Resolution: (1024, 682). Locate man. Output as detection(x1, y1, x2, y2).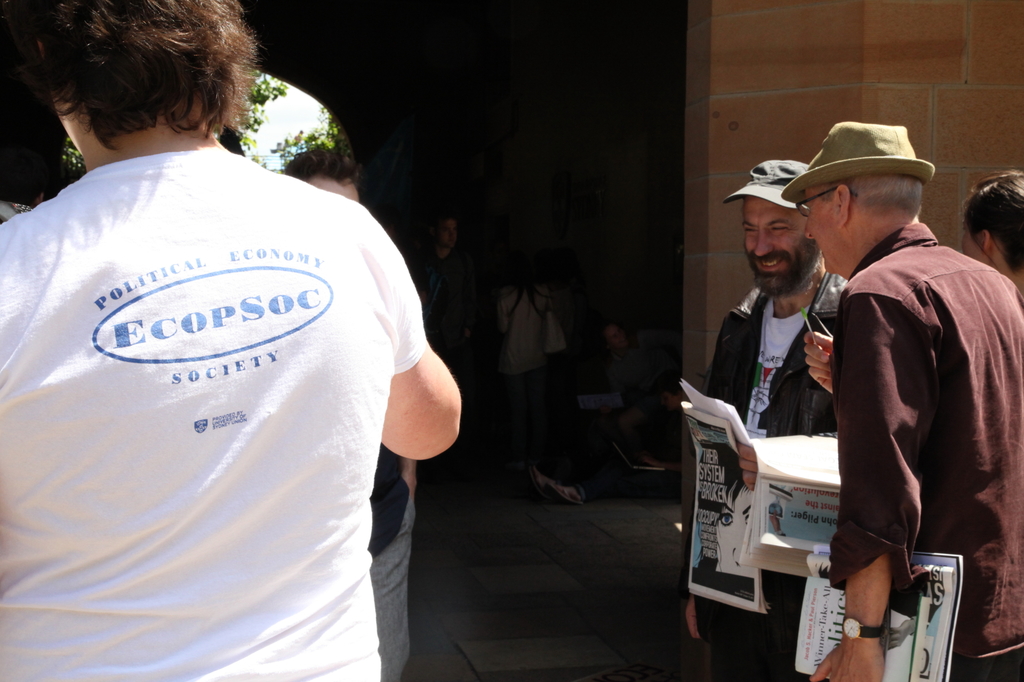
detection(285, 140, 420, 681).
